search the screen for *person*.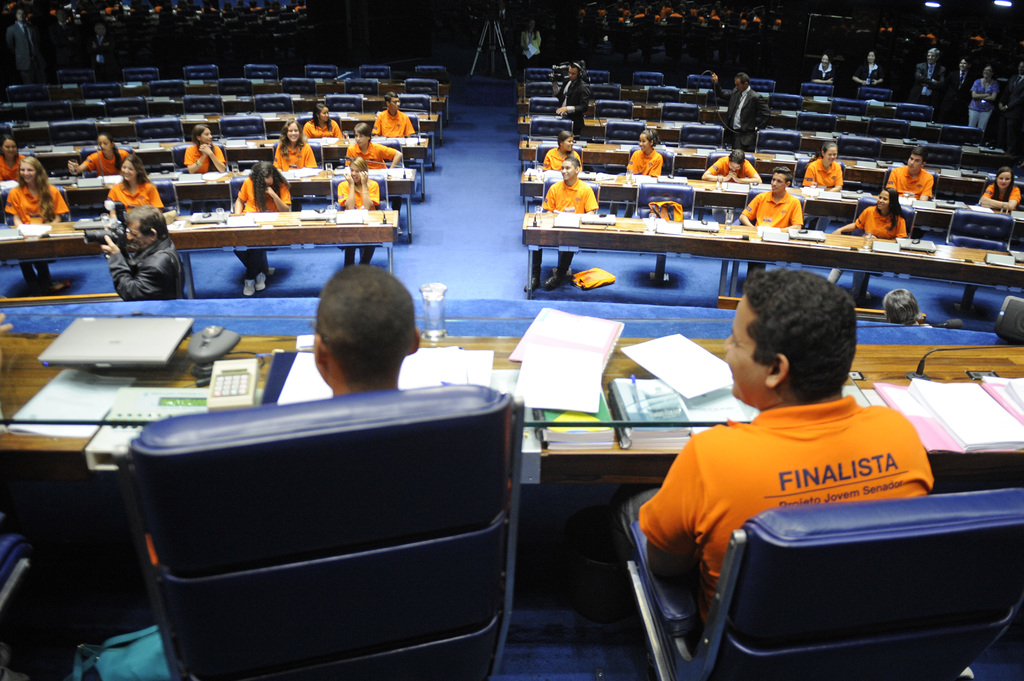
Found at (301, 99, 348, 138).
